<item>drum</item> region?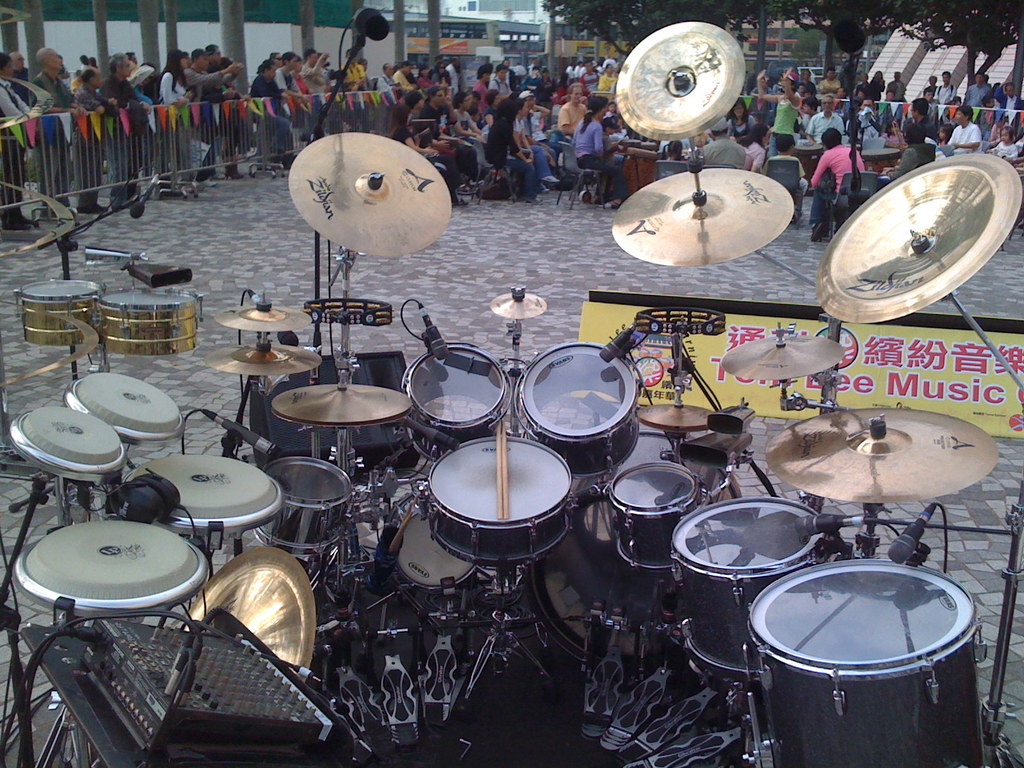
(15, 277, 103, 347)
